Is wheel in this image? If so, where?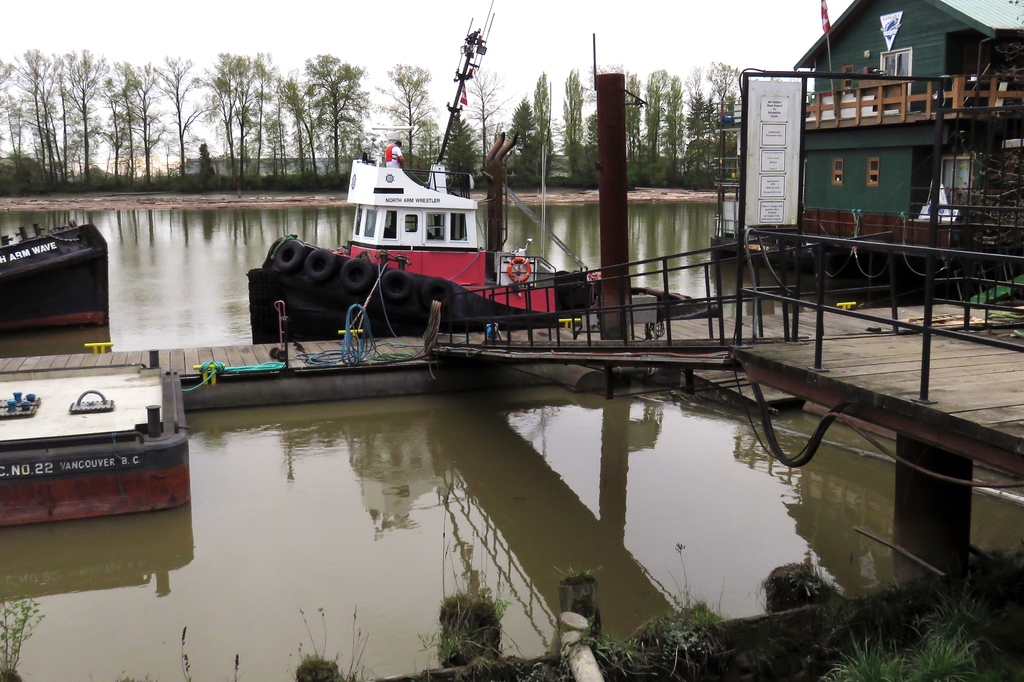
Yes, at x1=380 y1=272 x2=413 y2=301.
